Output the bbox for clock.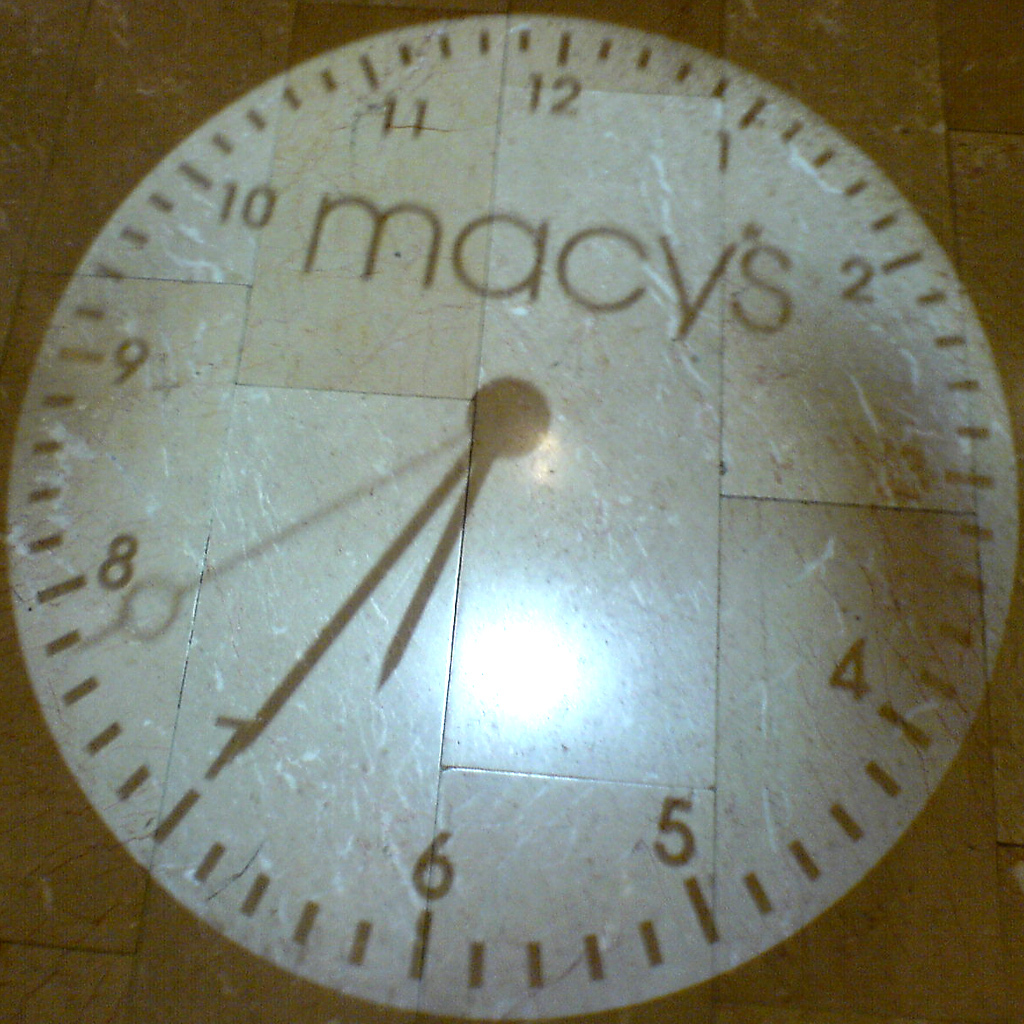
(left=94, top=34, right=1017, bottom=1023).
